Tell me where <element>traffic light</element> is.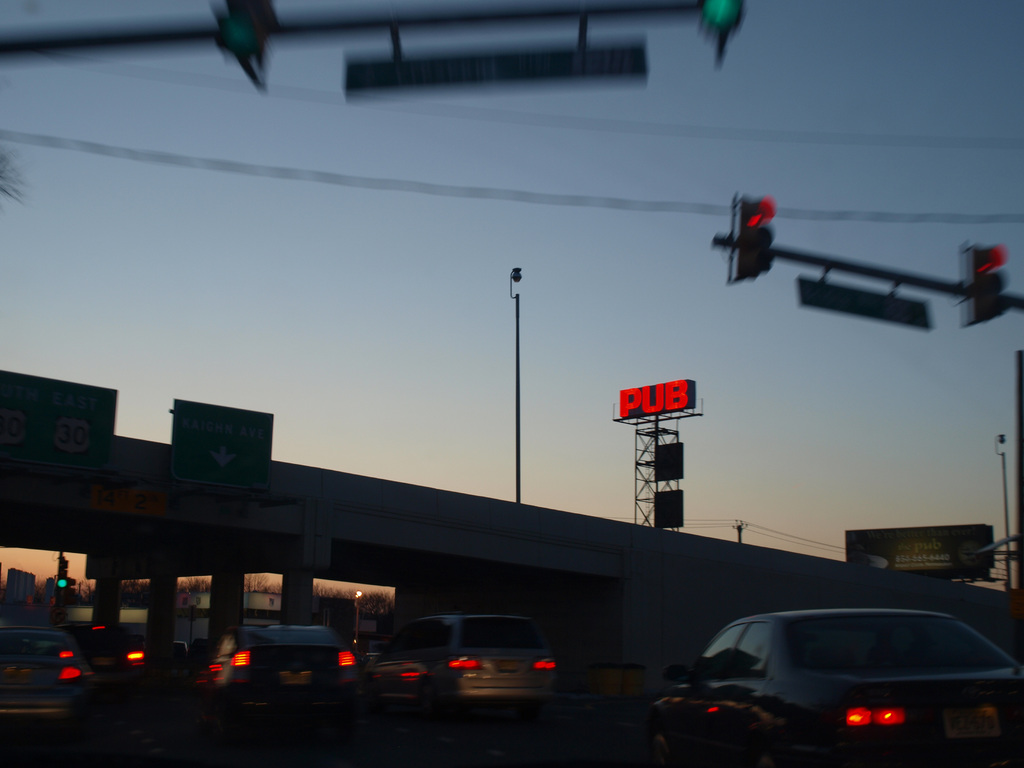
<element>traffic light</element> is at 58 559 77 598.
